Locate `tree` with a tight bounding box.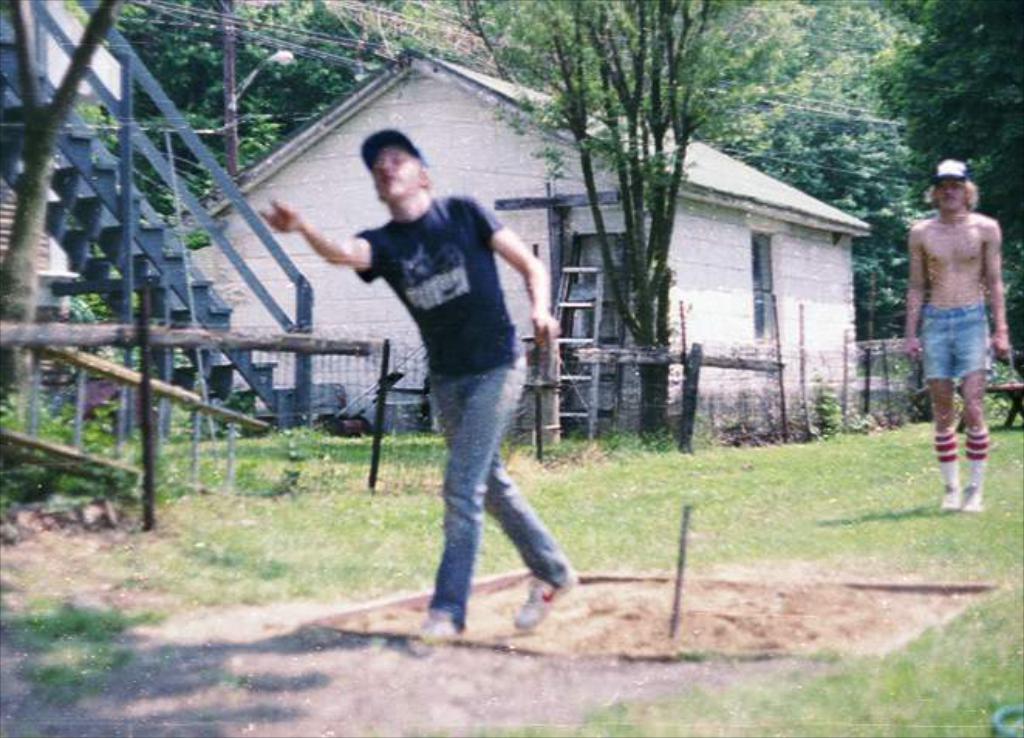
<region>450, 0, 817, 449</region>.
